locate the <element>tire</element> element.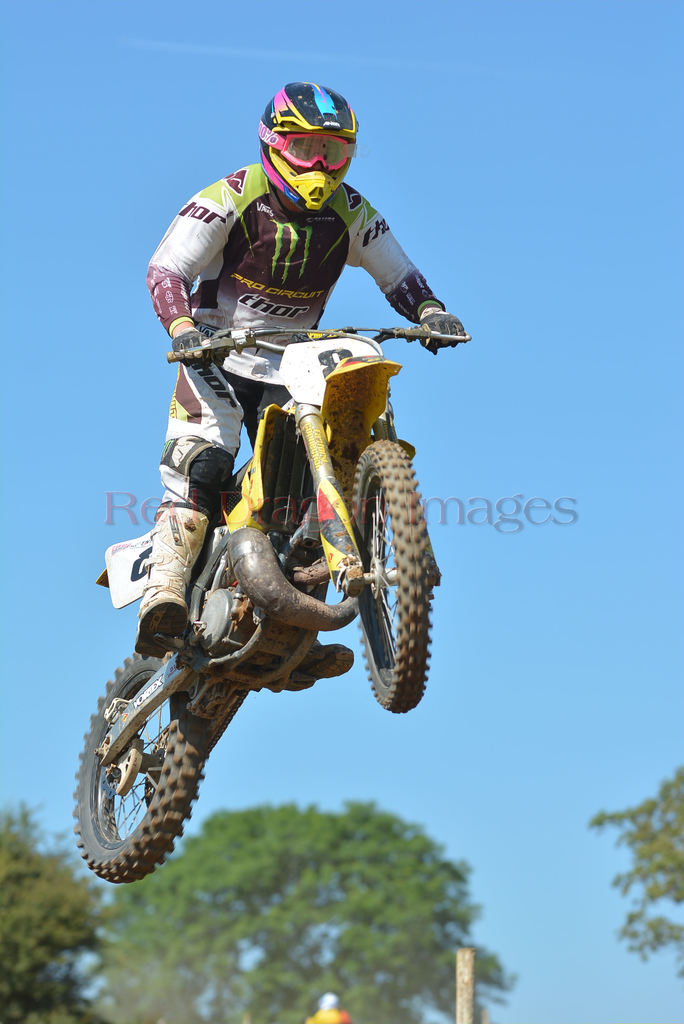
Element bbox: 351,442,440,719.
